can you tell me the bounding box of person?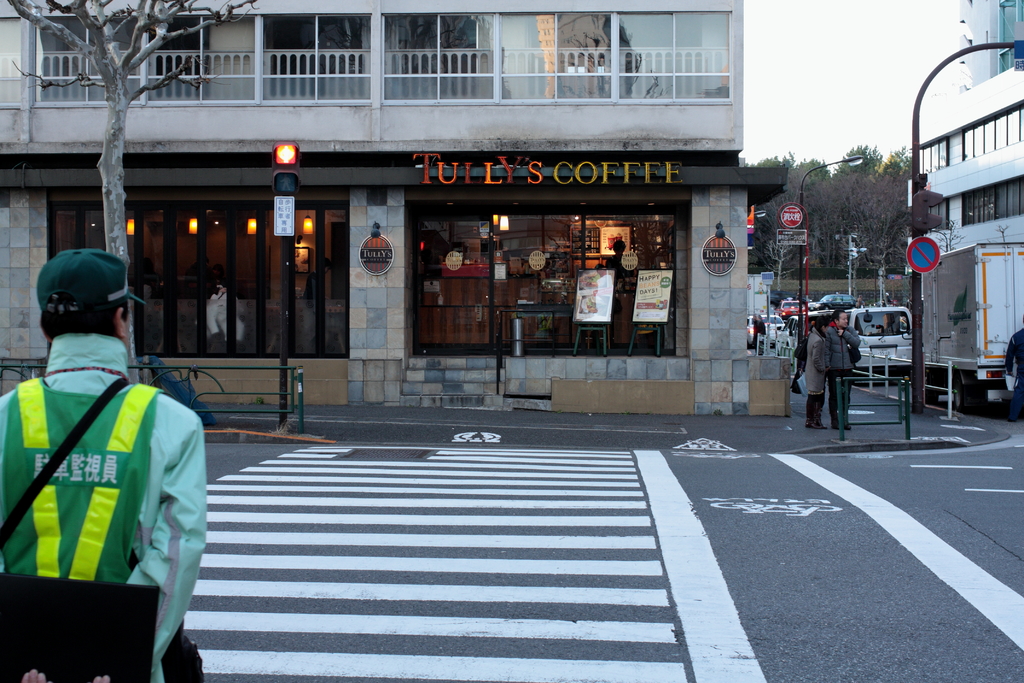
l=214, t=267, r=227, b=279.
